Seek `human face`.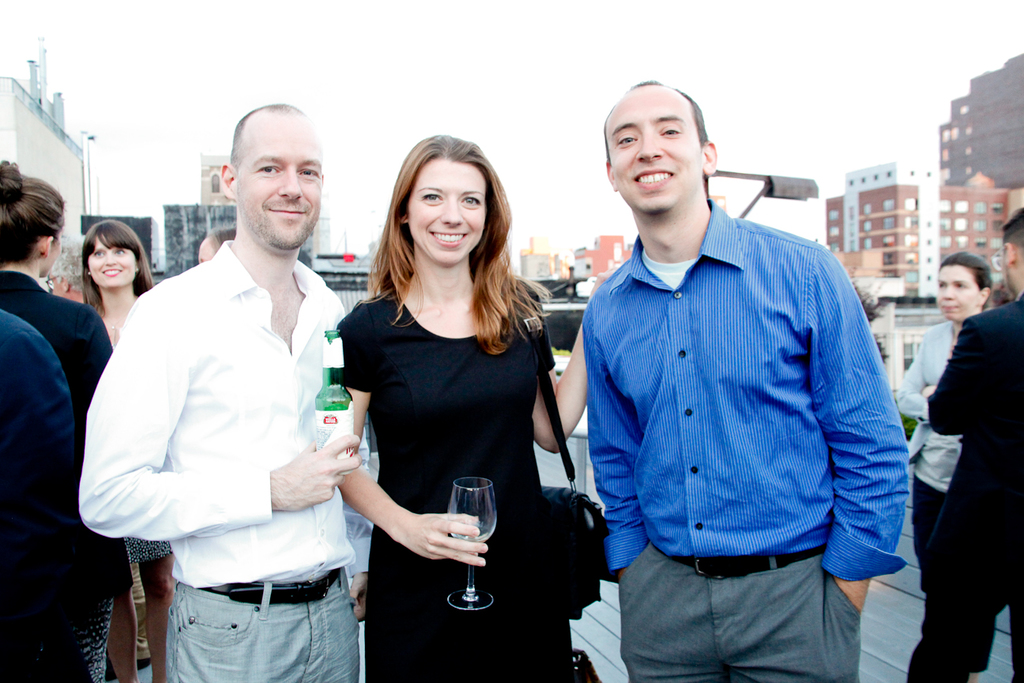
<region>936, 263, 980, 326</region>.
